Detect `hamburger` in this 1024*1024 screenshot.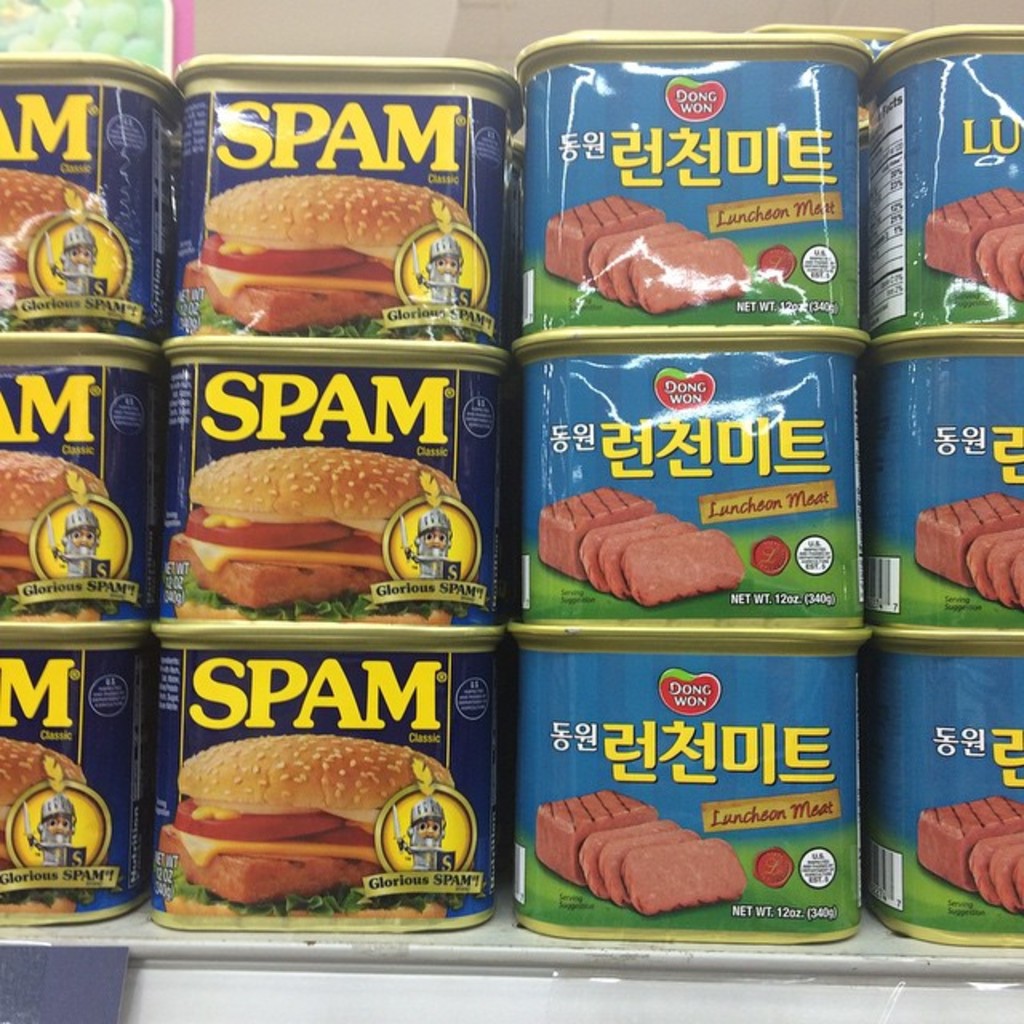
Detection: bbox=[0, 734, 83, 920].
